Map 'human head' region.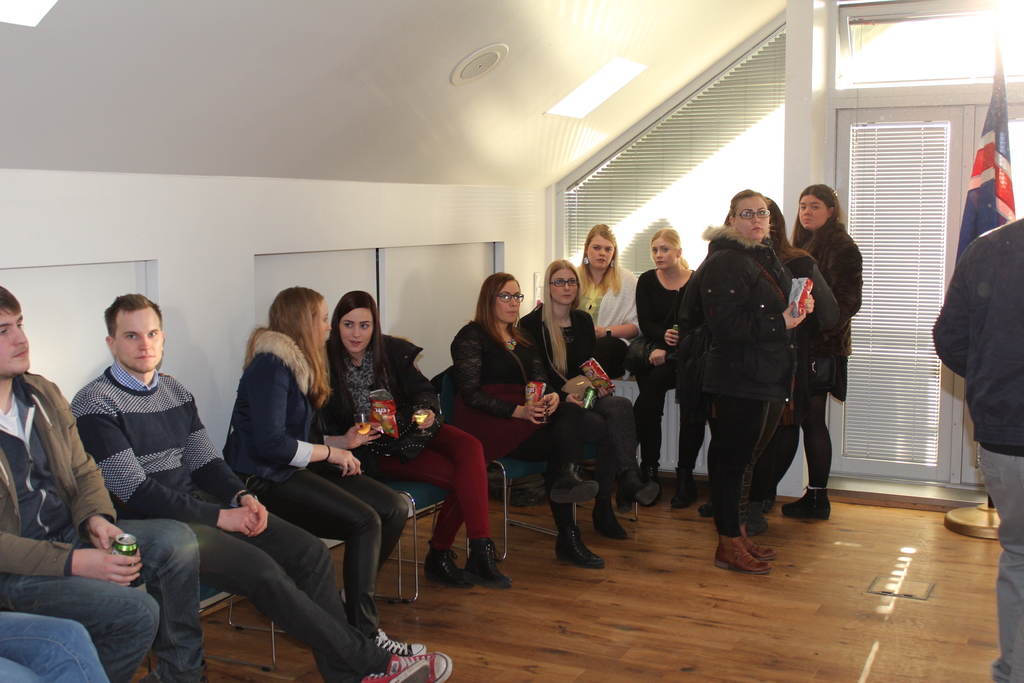
Mapped to (585,224,618,270).
